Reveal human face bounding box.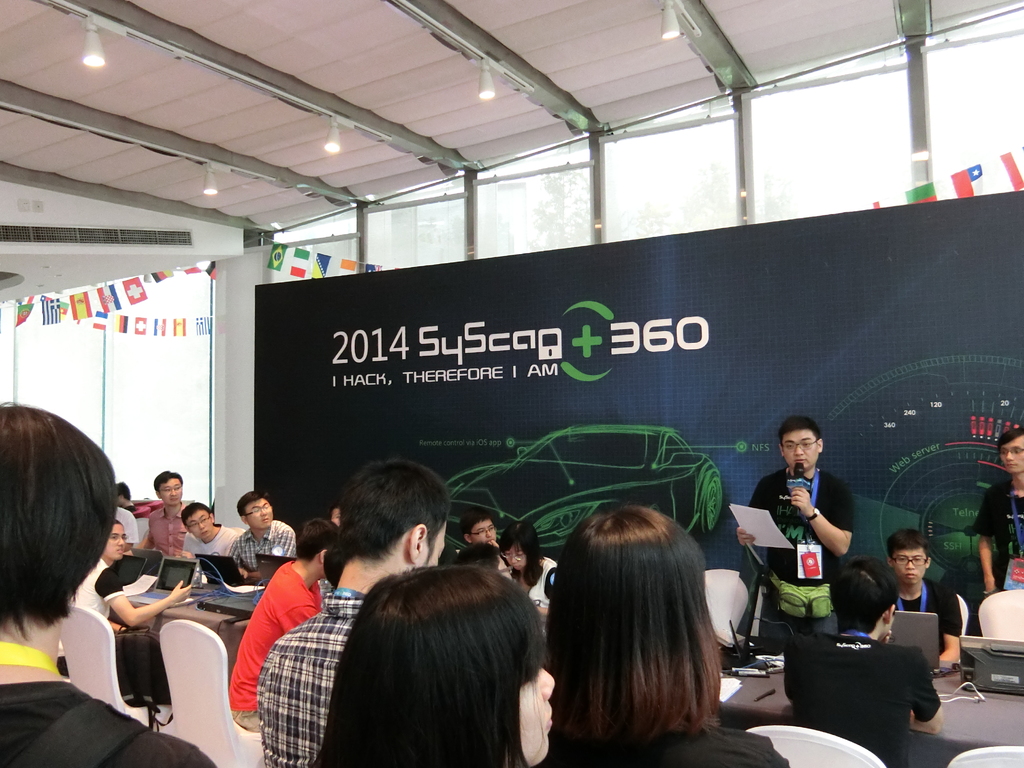
Revealed: (893, 552, 926, 584).
